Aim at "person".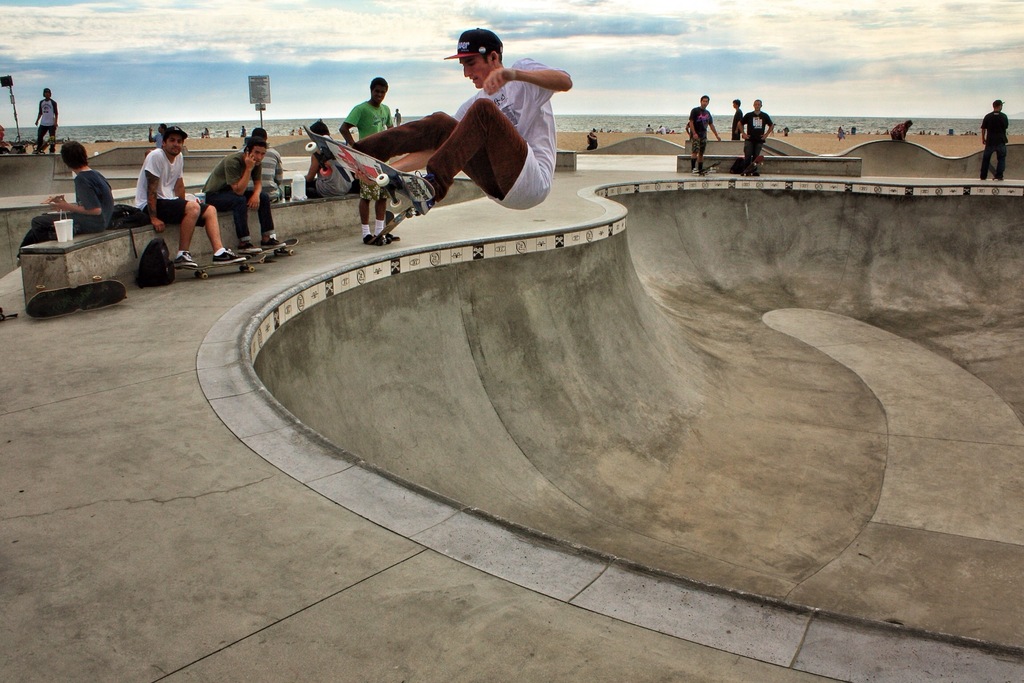
Aimed at select_region(730, 98, 742, 147).
